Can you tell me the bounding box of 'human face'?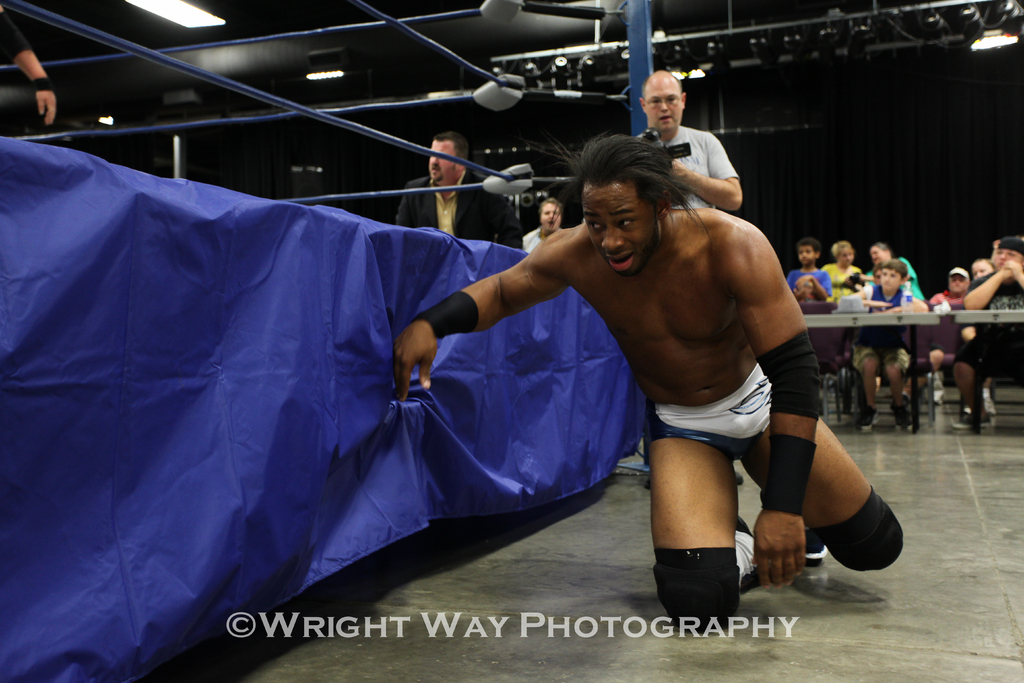
796/243/814/263.
